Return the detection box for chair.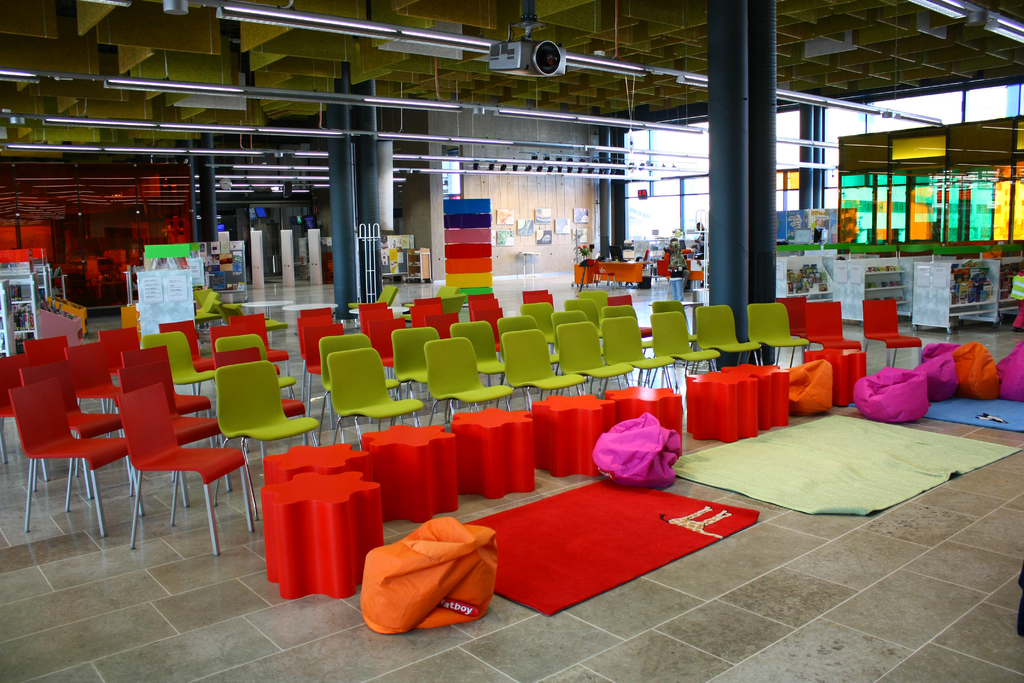
[x1=692, y1=296, x2=760, y2=374].
